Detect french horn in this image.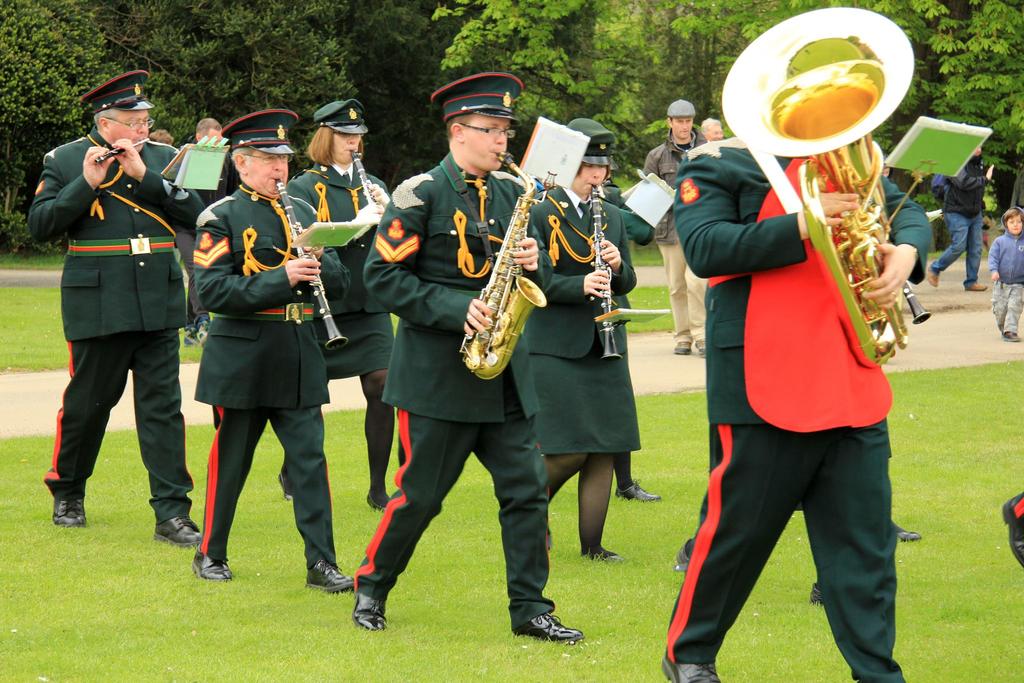
Detection: [896,255,938,327].
